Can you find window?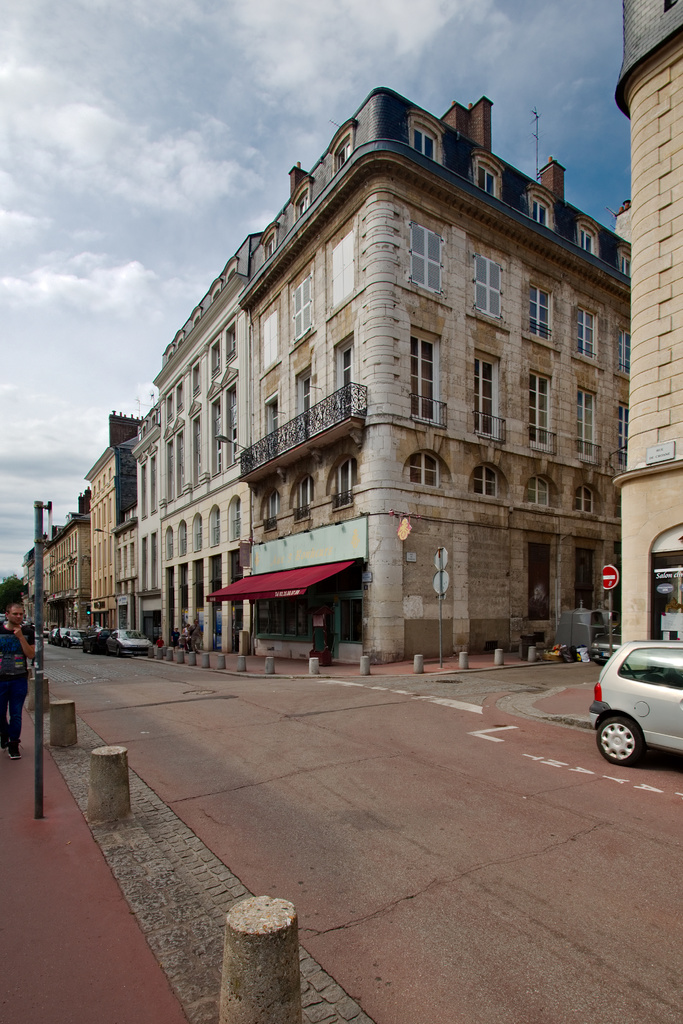
Yes, bounding box: {"x1": 167, "y1": 390, "x2": 172, "y2": 423}.
